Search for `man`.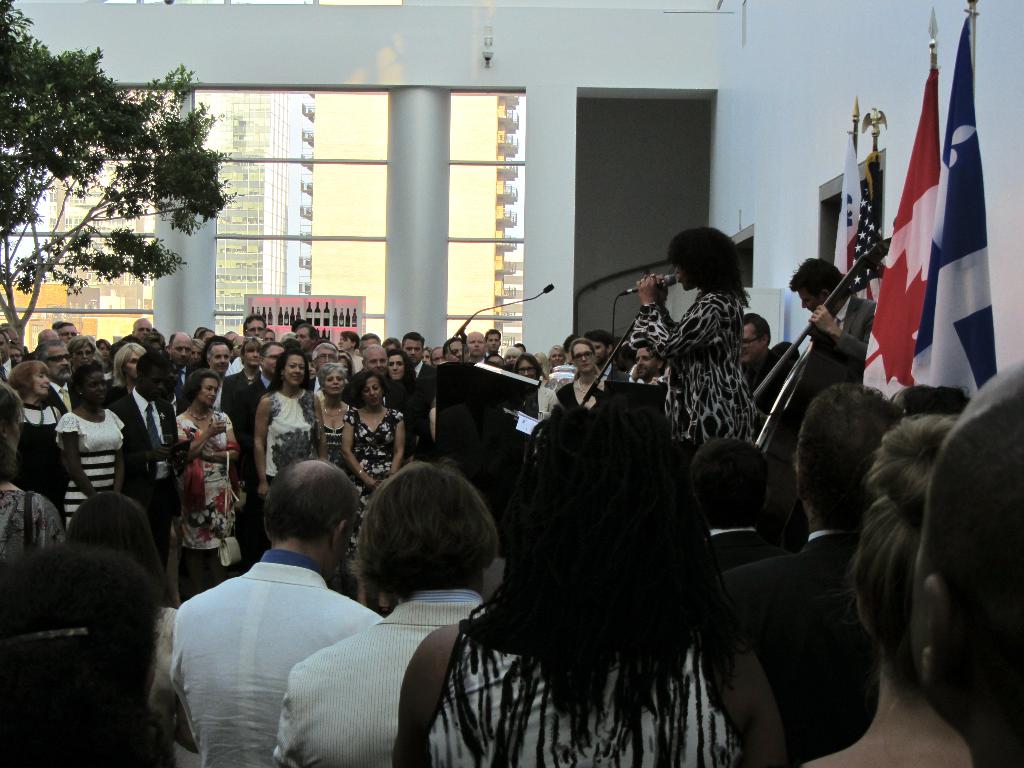
Found at (707,377,900,767).
